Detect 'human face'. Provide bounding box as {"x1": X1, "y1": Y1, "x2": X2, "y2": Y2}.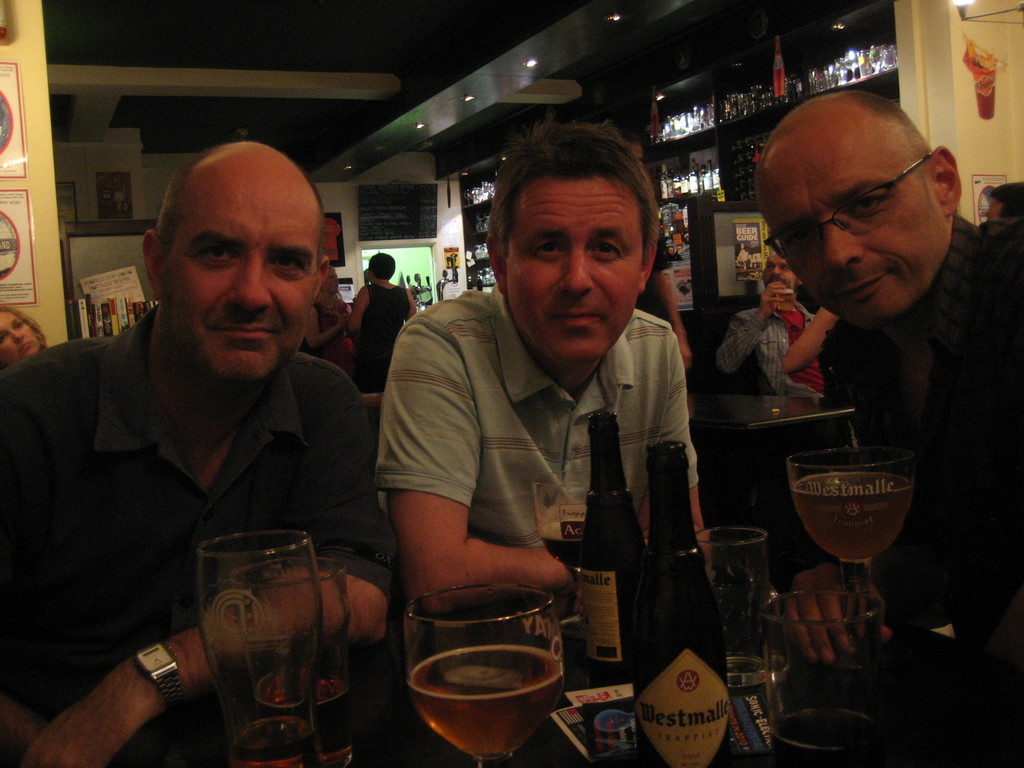
{"x1": 323, "y1": 260, "x2": 340, "y2": 294}.
